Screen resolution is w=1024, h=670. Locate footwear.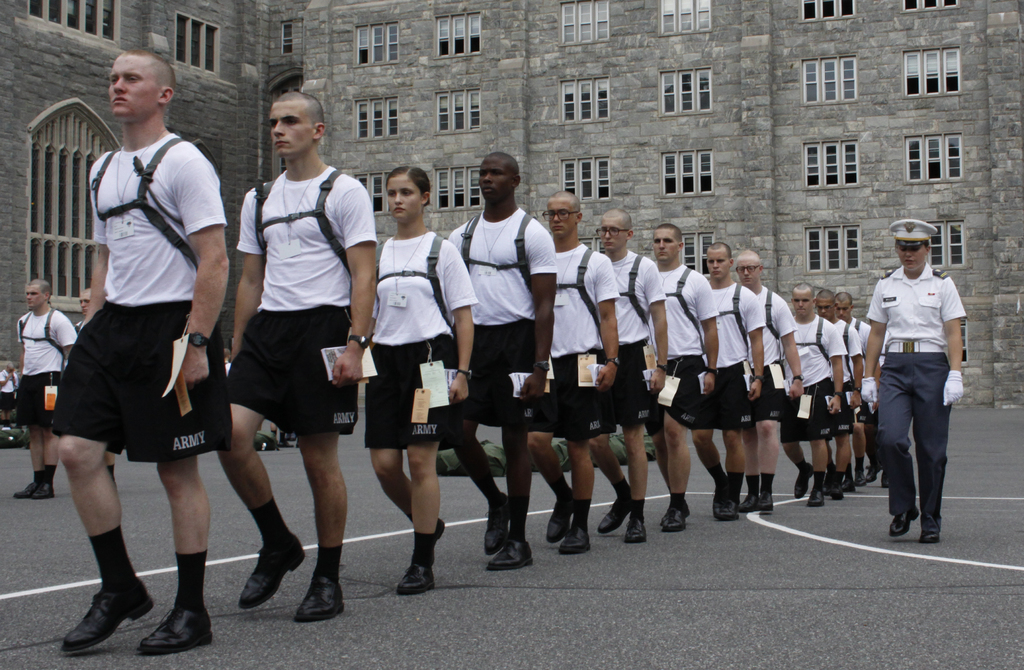
289/570/348/621.
